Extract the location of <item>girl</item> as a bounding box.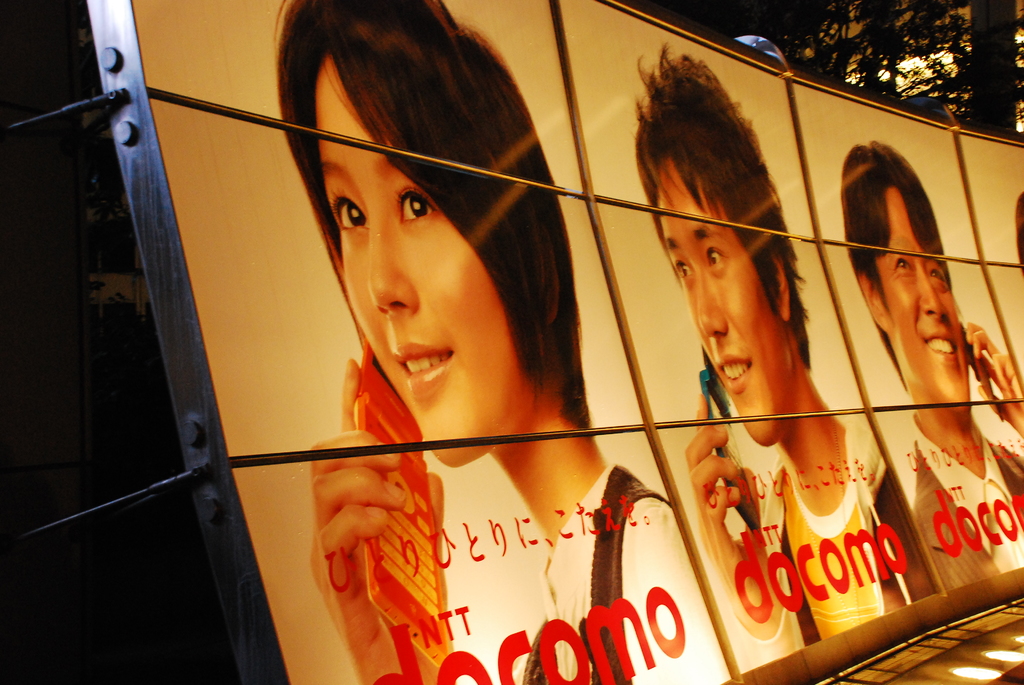
rect(268, 0, 730, 684).
